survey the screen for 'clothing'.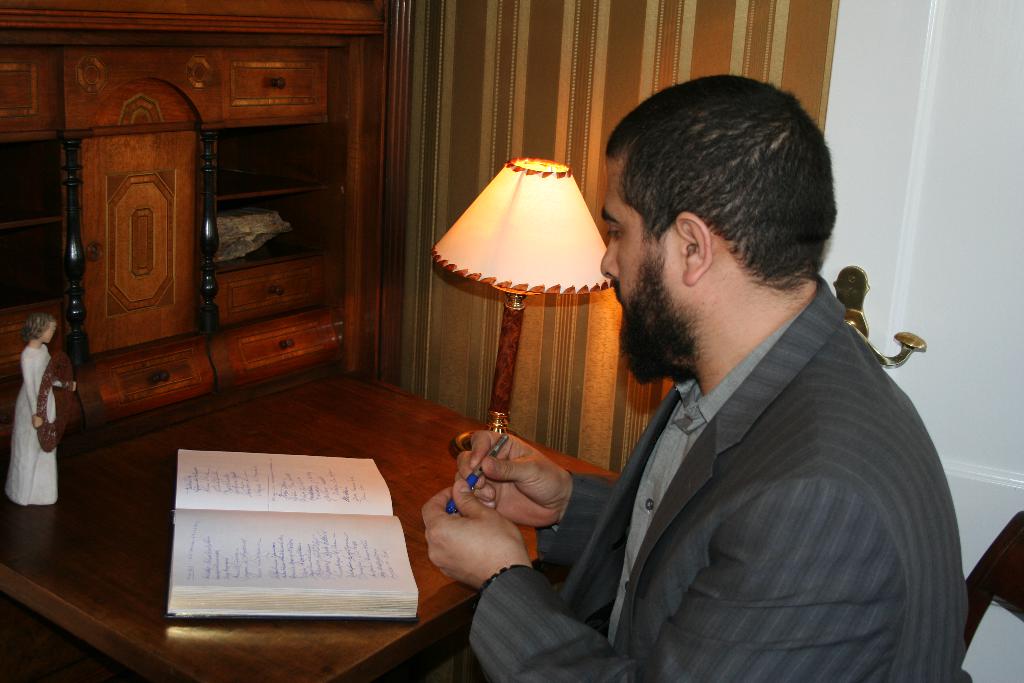
Survey found: x1=470, y1=278, x2=965, y2=676.
